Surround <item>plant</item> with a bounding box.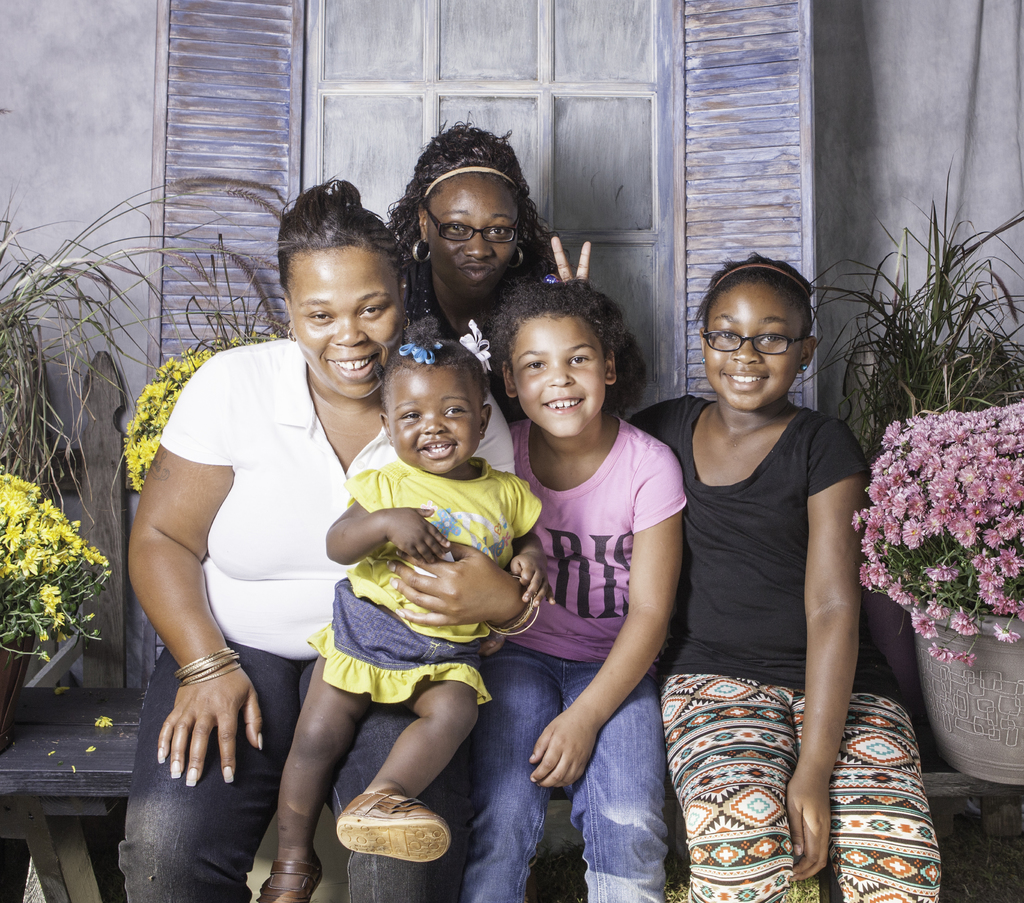
0, 468, 116, 696.
